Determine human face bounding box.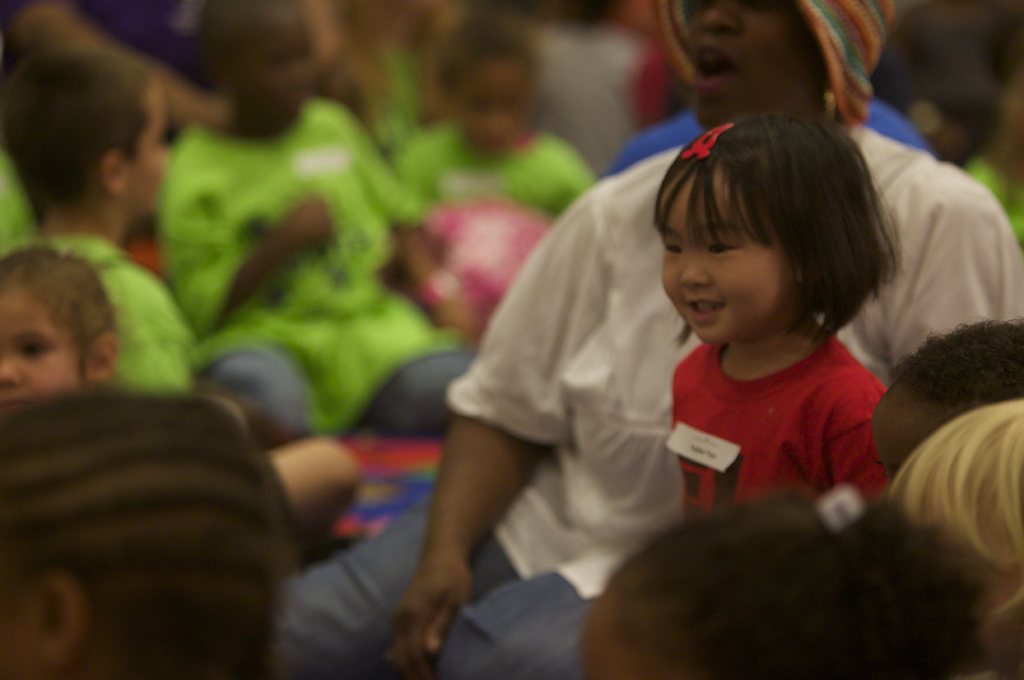
Determined: crop(688, 0, 815, 128).
